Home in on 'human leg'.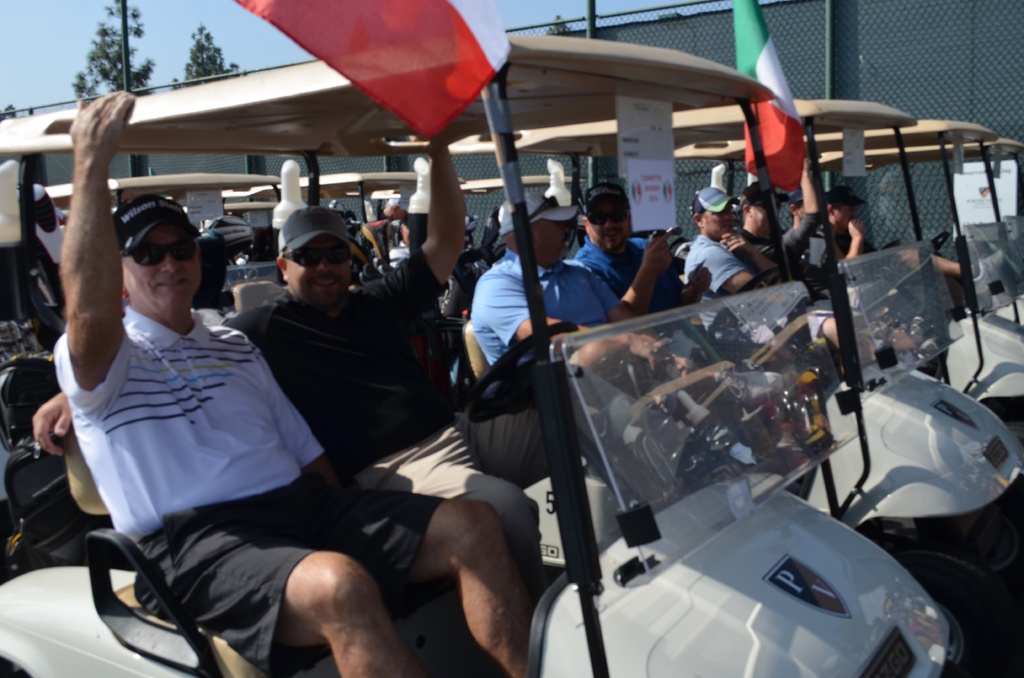
Homed in at 265:537:415:677.
